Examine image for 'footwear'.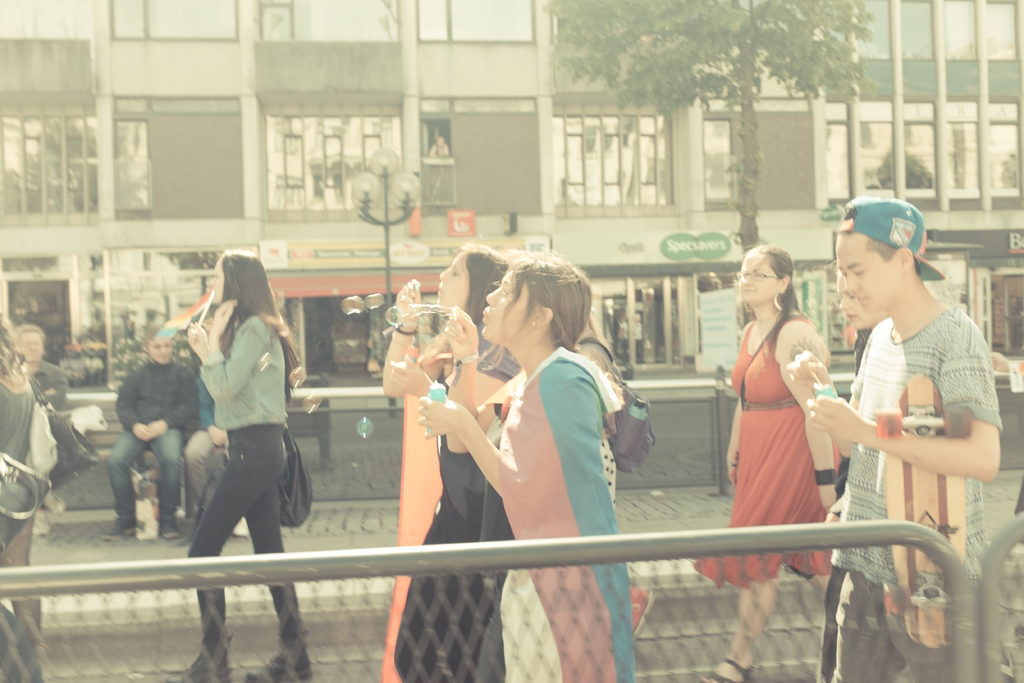
Examination result: box=[99, 514, 132, 539].
